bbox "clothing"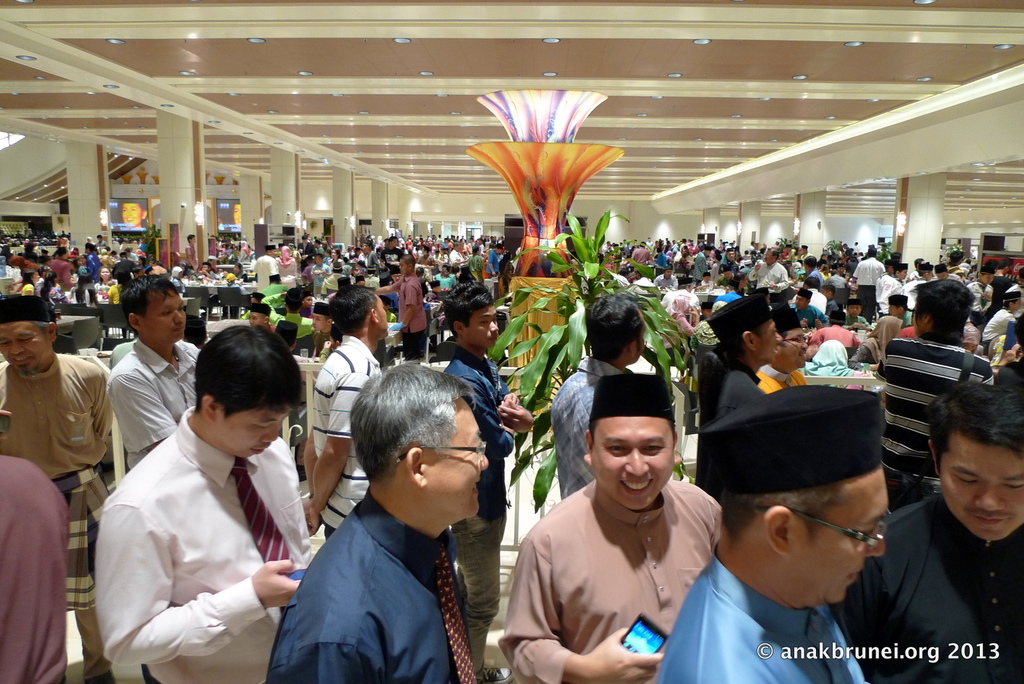
detection(748, 259, 786, 302)
